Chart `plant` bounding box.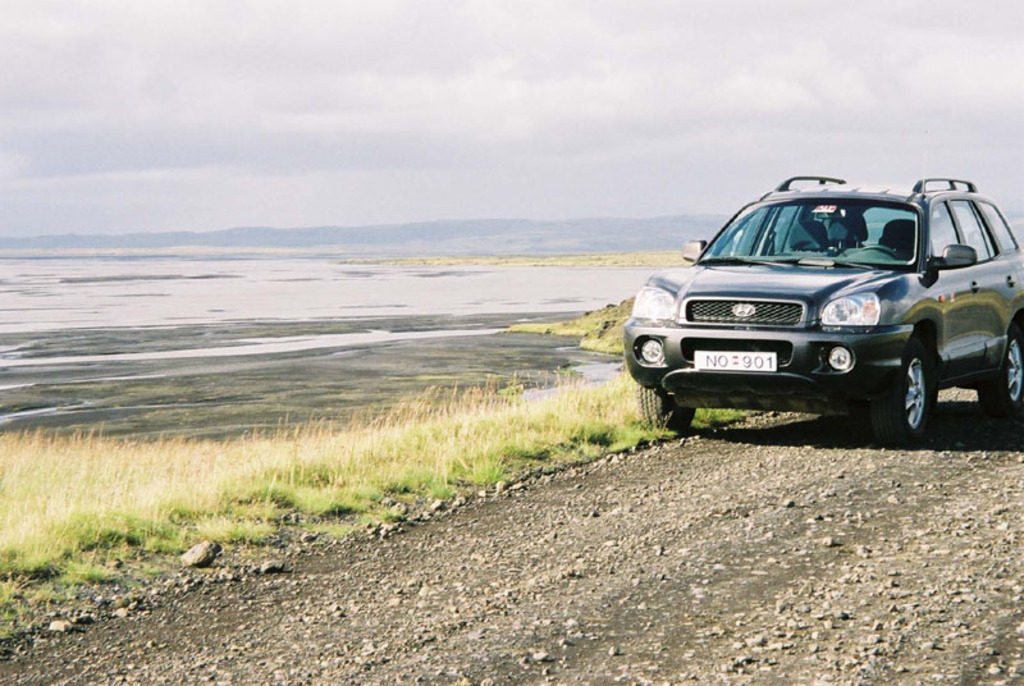
Charted: {"left": 411, "top": 370, "right": 750, "bottom": 541}.
